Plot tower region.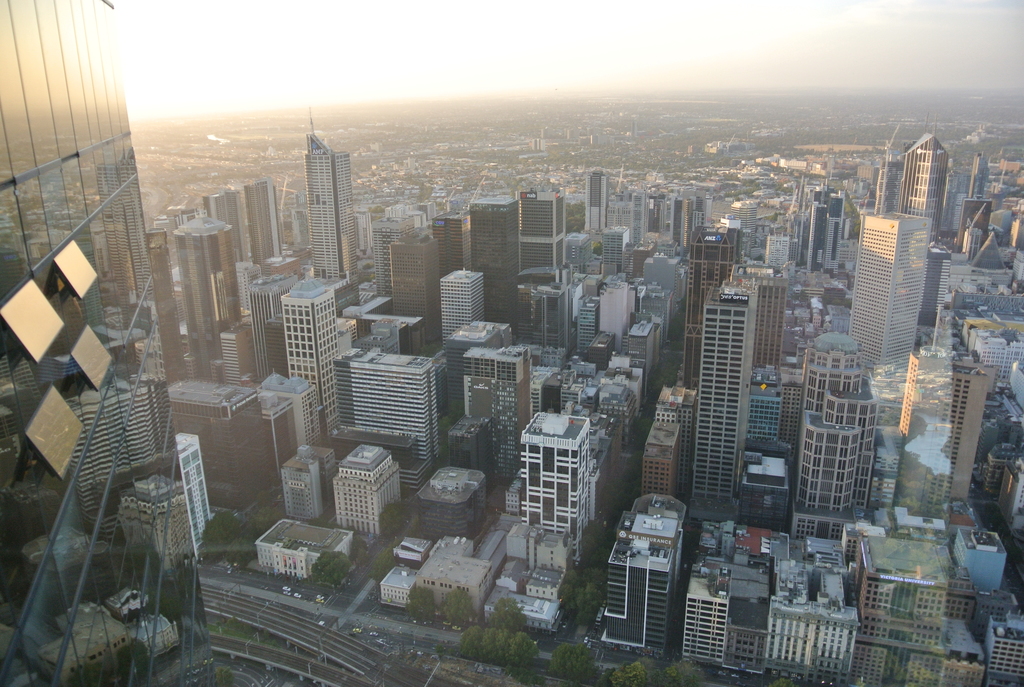
Plotted at bbox=[279, 280, 339, 452].
